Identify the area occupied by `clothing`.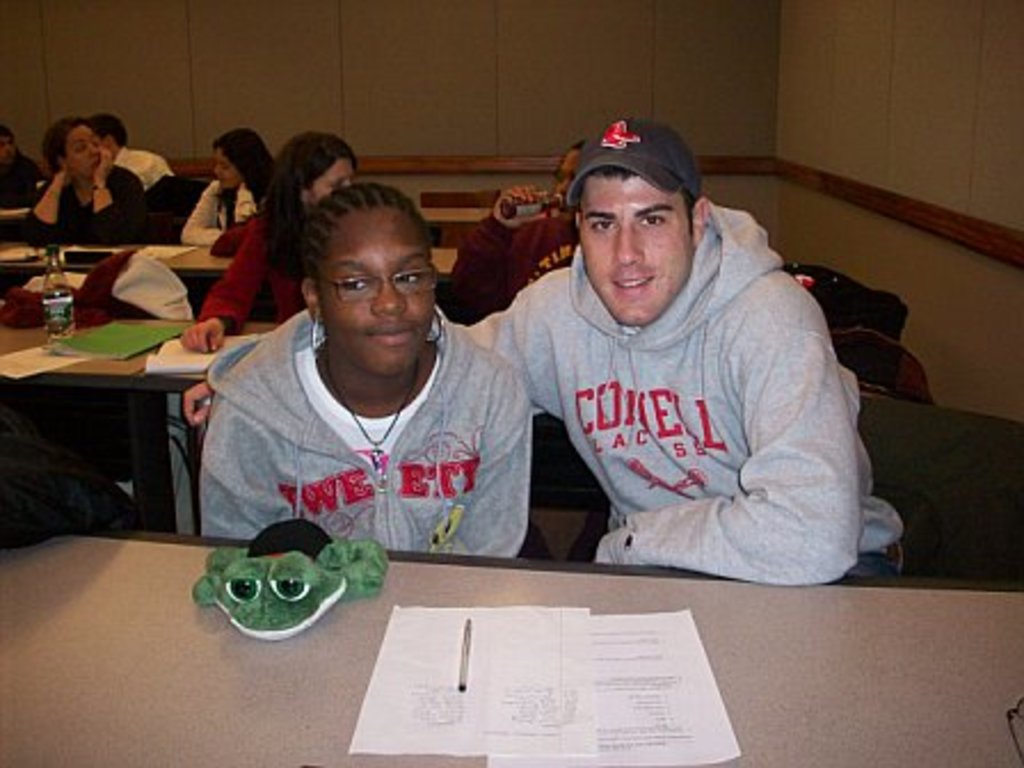
Area: x1=123 y1=135 x2=169 y2=183.
